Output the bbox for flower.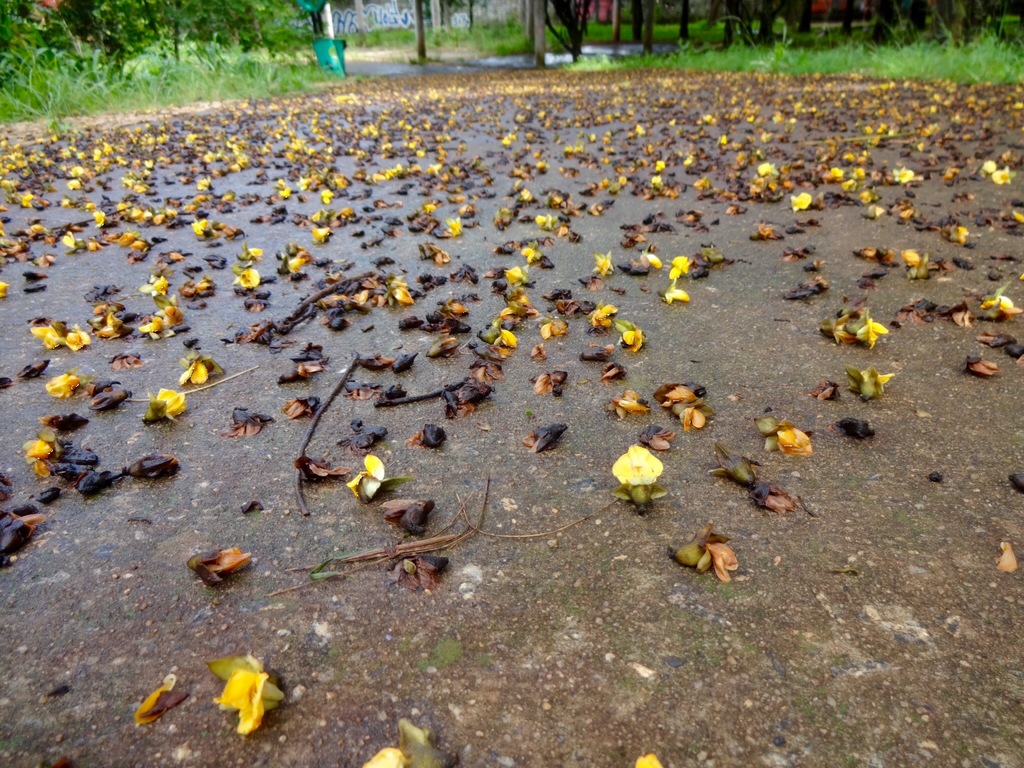
crop(666, 253, 696, 277).
